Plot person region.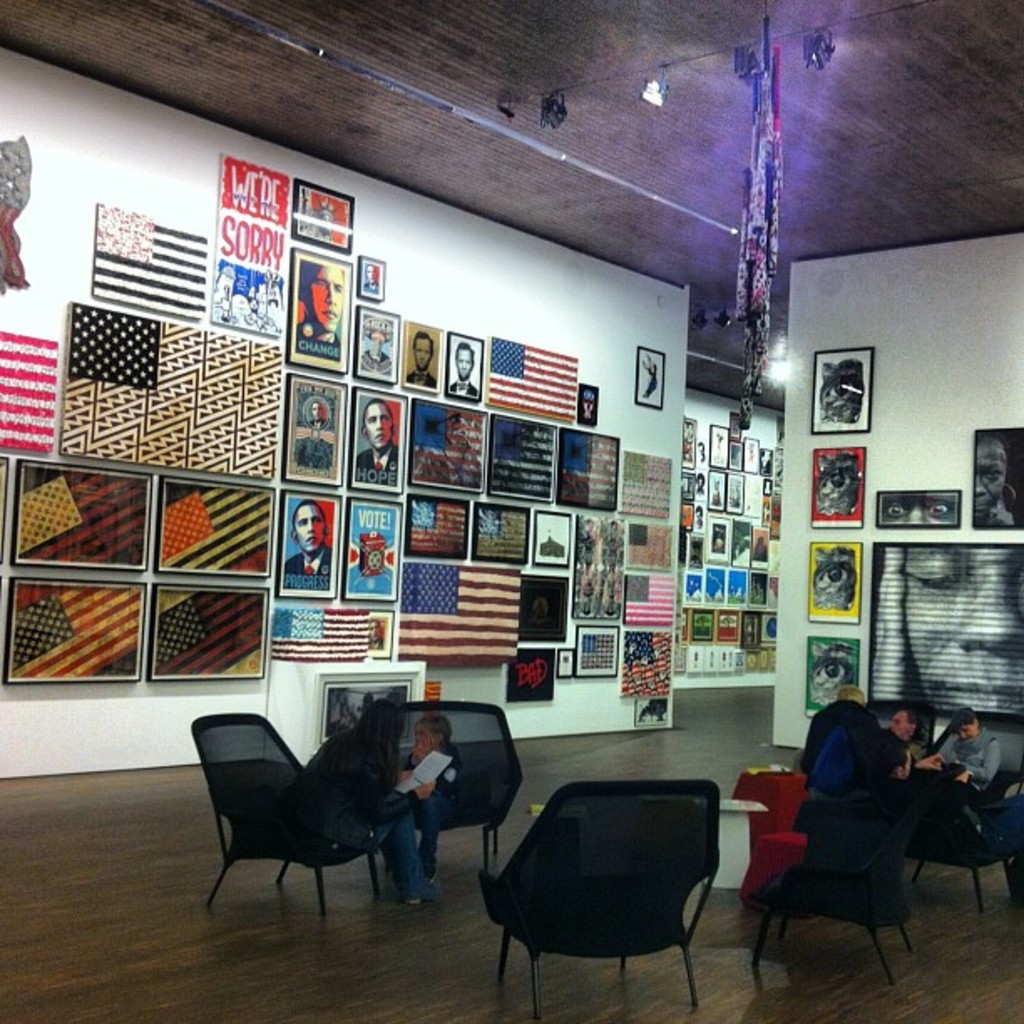
Plotted at Rect(818, 360, 865, 423).
